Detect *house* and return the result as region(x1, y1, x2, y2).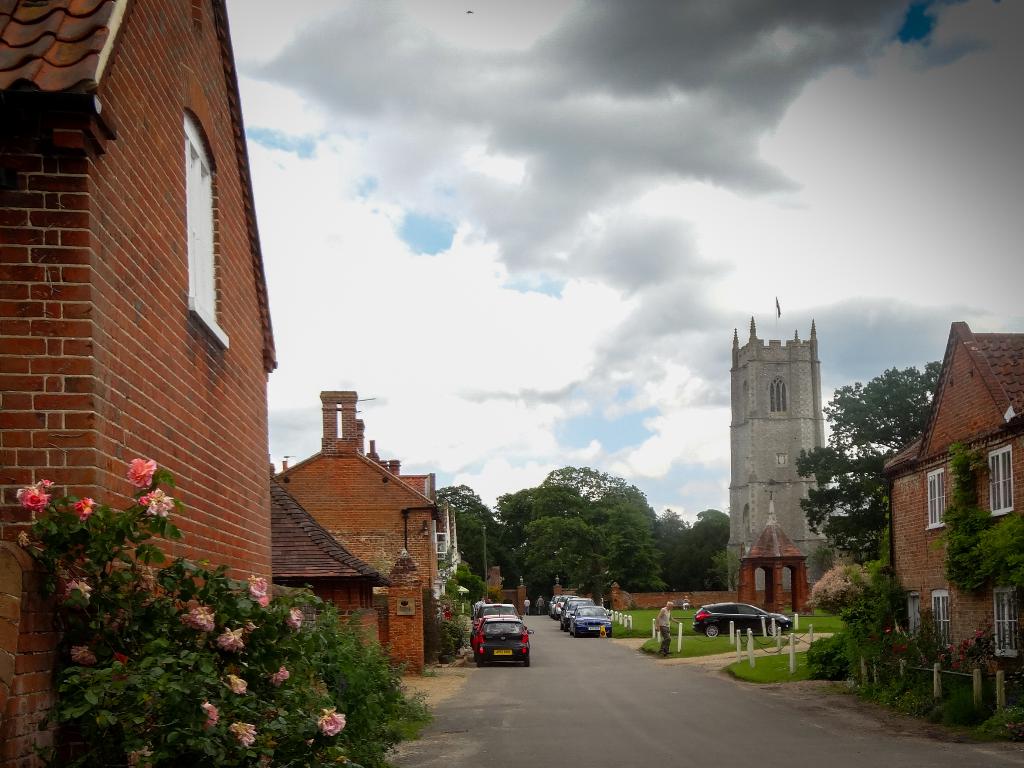
region(881, 321, 1023, 685).
